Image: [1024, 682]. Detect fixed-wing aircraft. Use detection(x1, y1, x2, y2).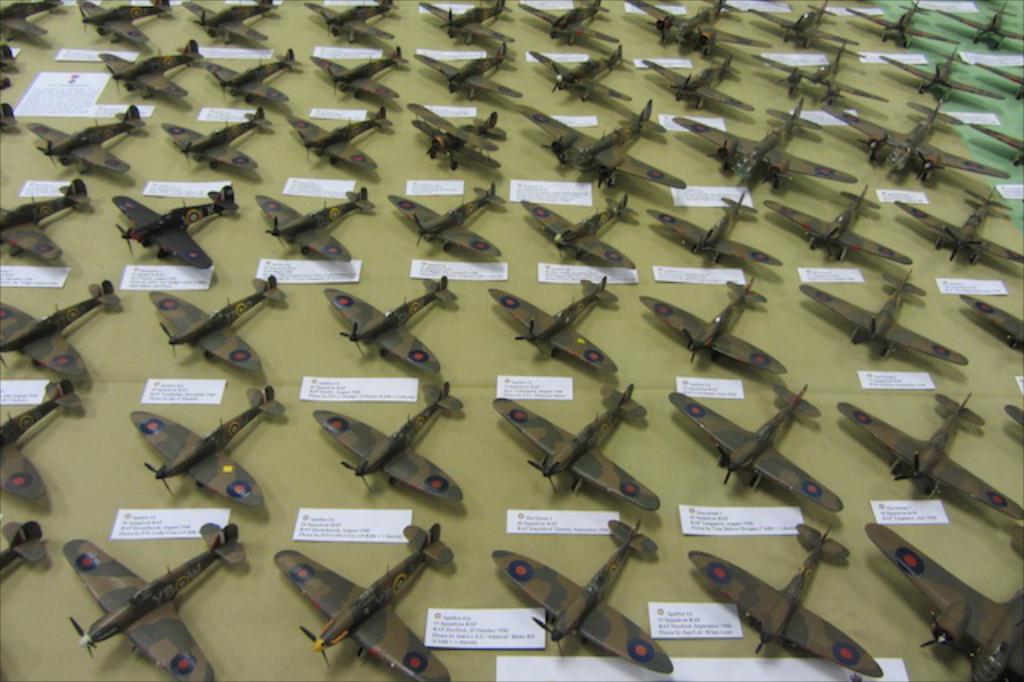
detection(685, 517, 882, 676).
